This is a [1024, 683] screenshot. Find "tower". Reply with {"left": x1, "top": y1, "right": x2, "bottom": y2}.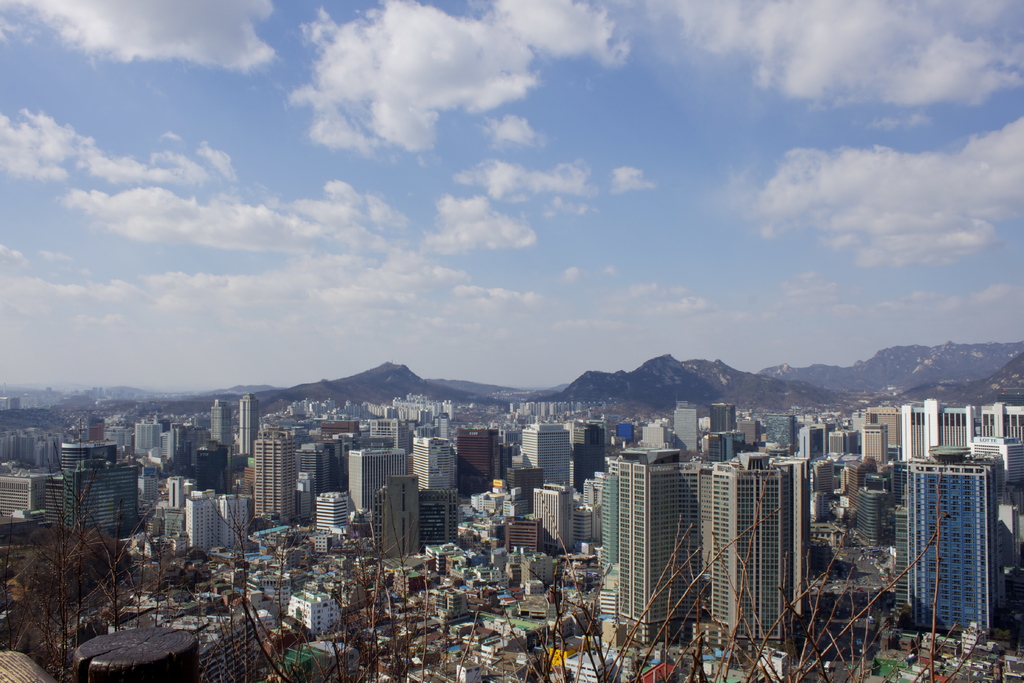
{"left": 829, "top": 422, "right": 852, "bottom": 464}.
